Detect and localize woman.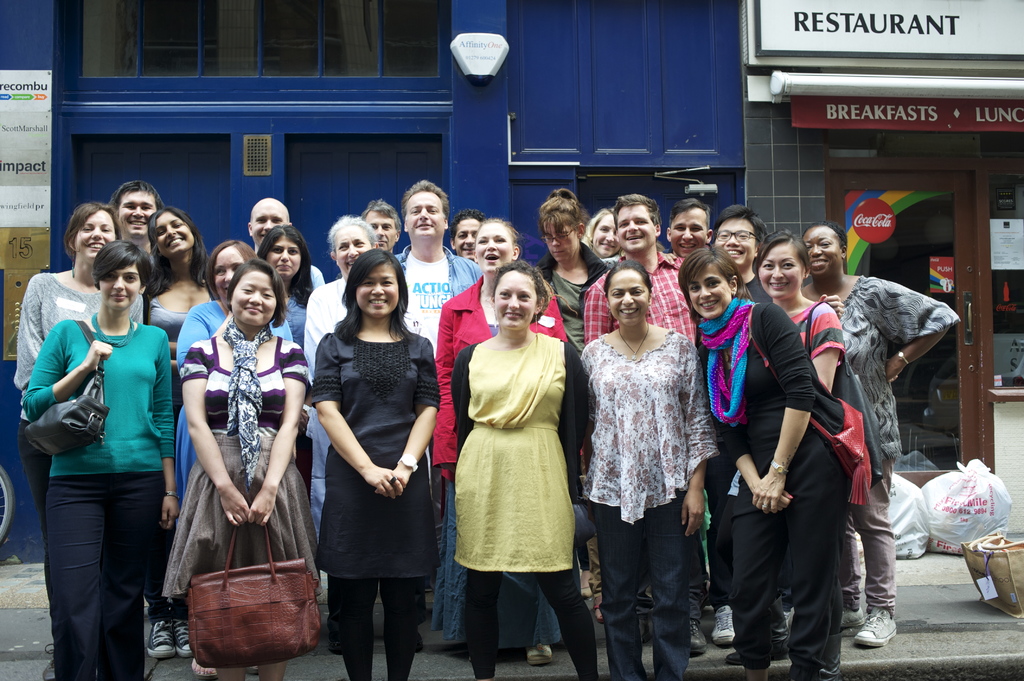
Localized at Rect(134, 206, 221, 659).
